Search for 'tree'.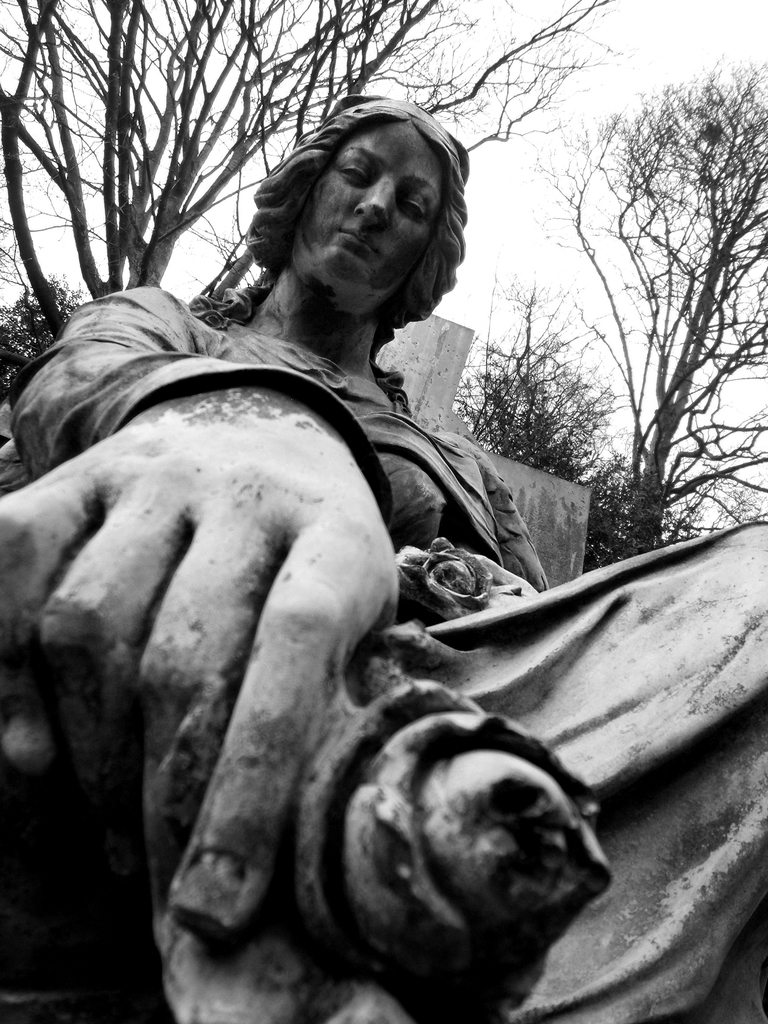
Found at locate(0, 0, 612, 337).
